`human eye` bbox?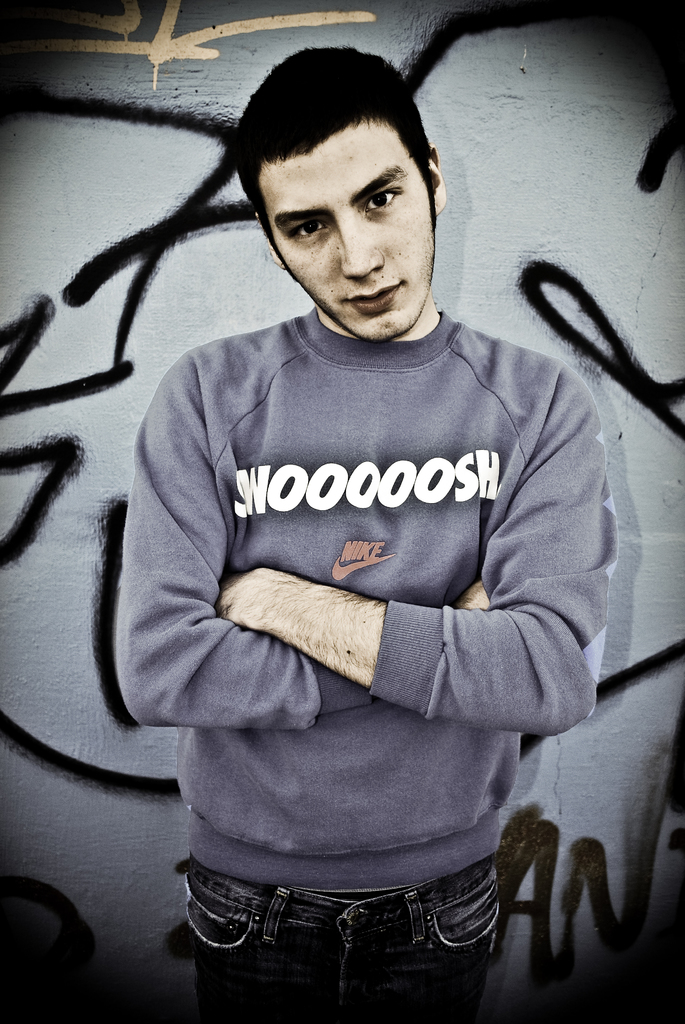
<box>279,209,331,241</box>
